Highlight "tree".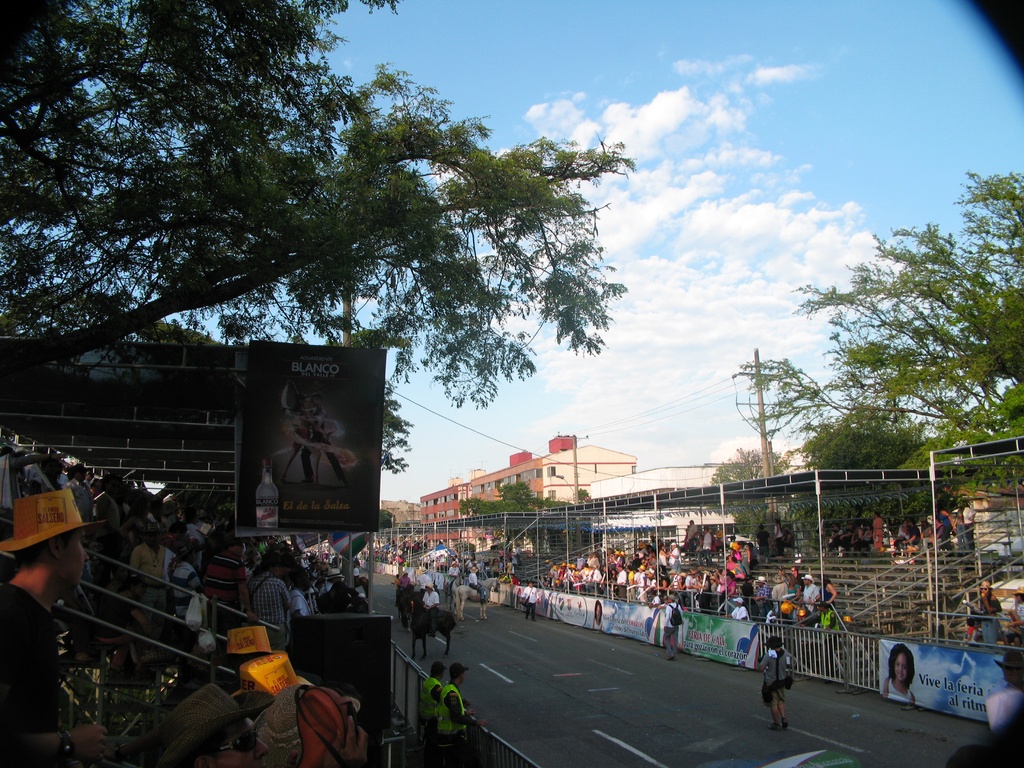
Highlighted region: 708, 447, 805, 536.
